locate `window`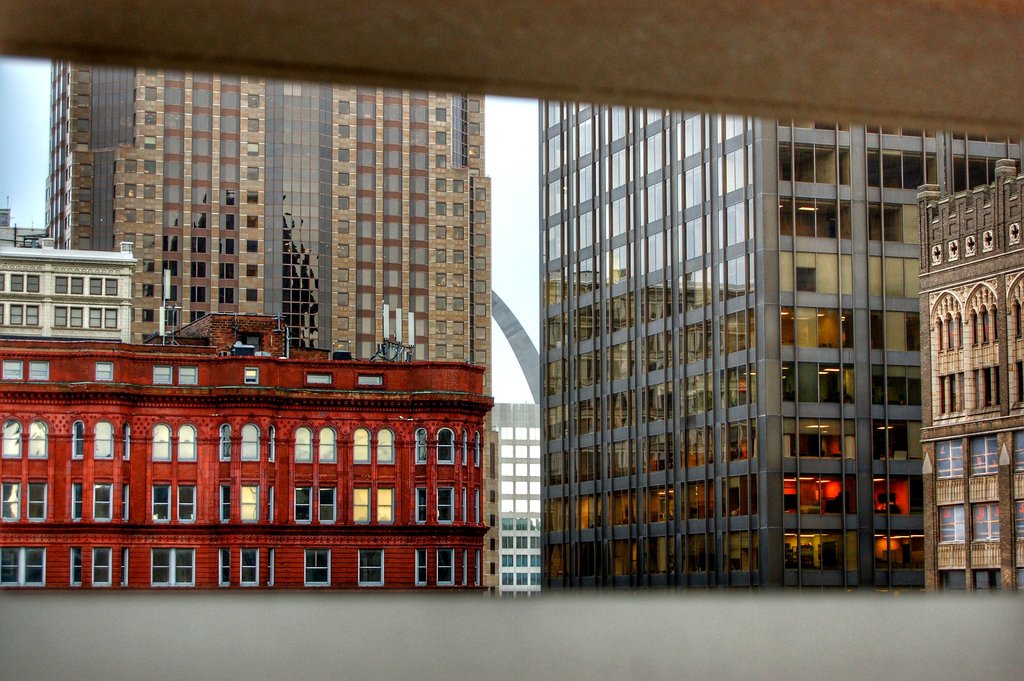
box(0, 545, 47, 588)
